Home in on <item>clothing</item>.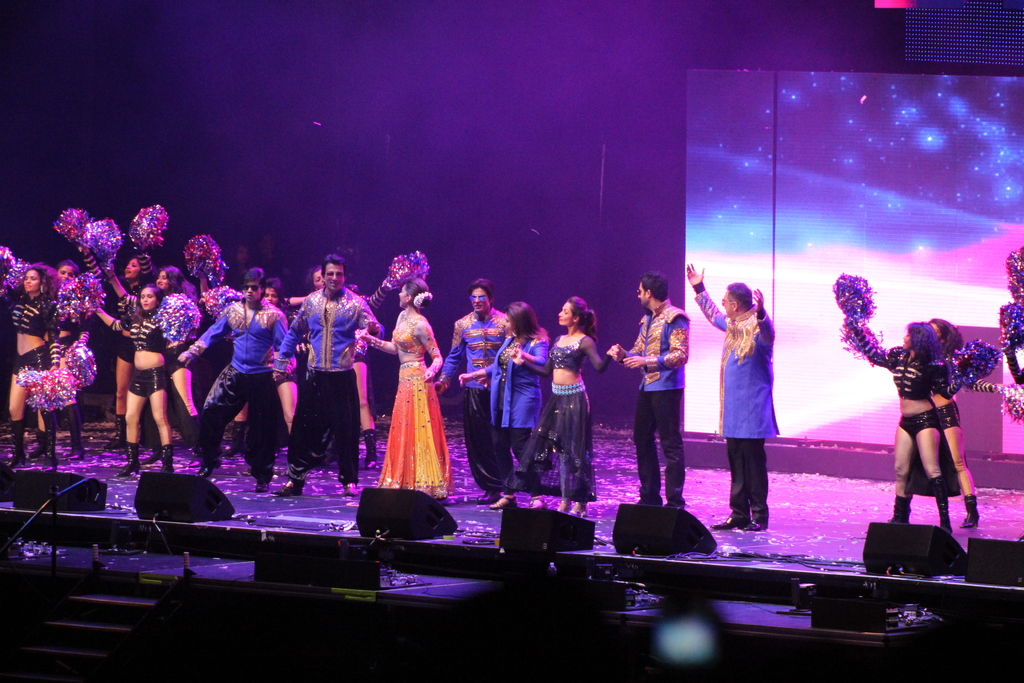
Homed in at pyautogui.locateOnScreen(131, 363, 164, 398).
